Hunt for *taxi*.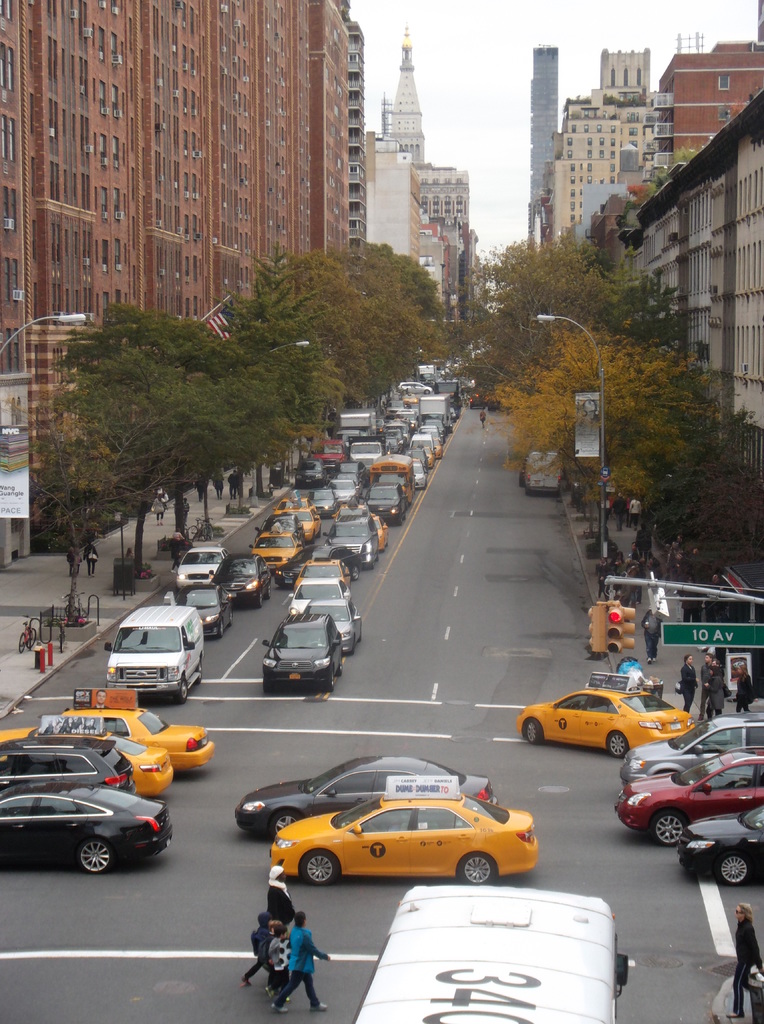
Hunted down at box=[515, 670, 695, 756].
